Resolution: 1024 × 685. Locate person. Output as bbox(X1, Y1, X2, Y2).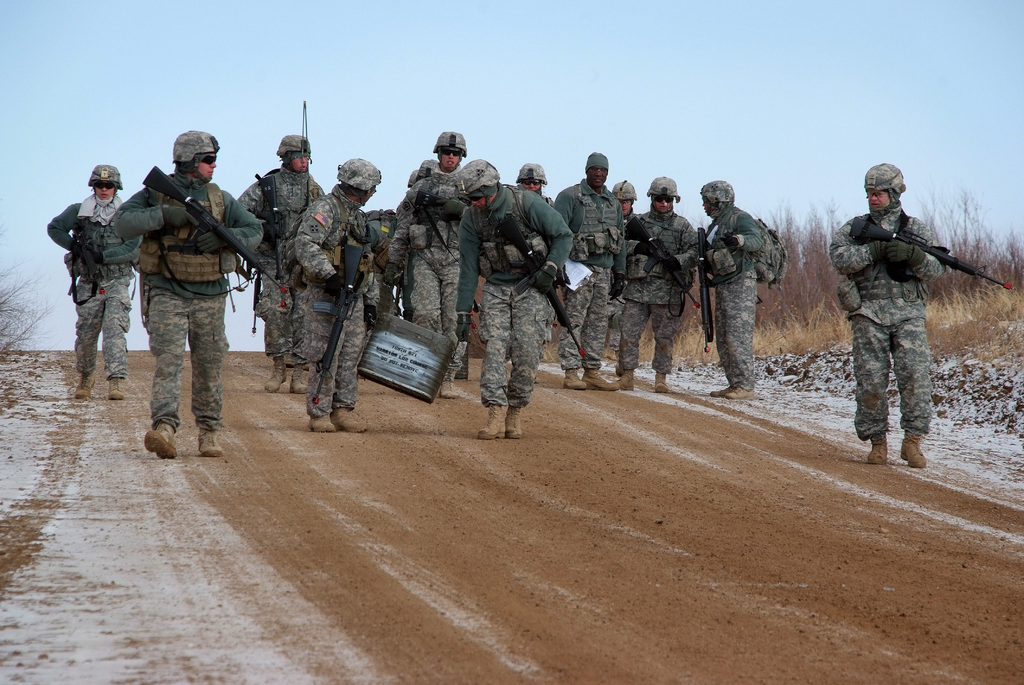
bbox(291, 148, 381, 435).
